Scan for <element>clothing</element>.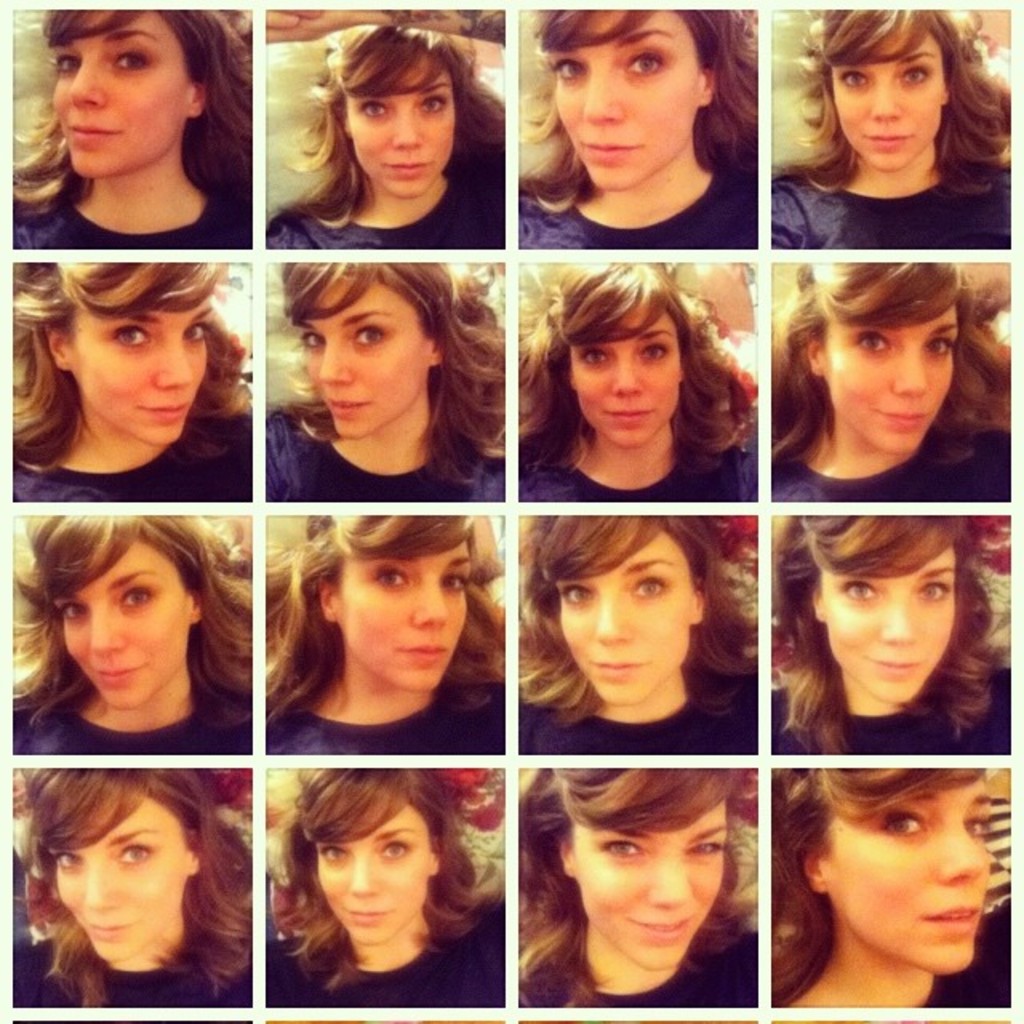
Scan result: region(517, 666, 755, 755).
